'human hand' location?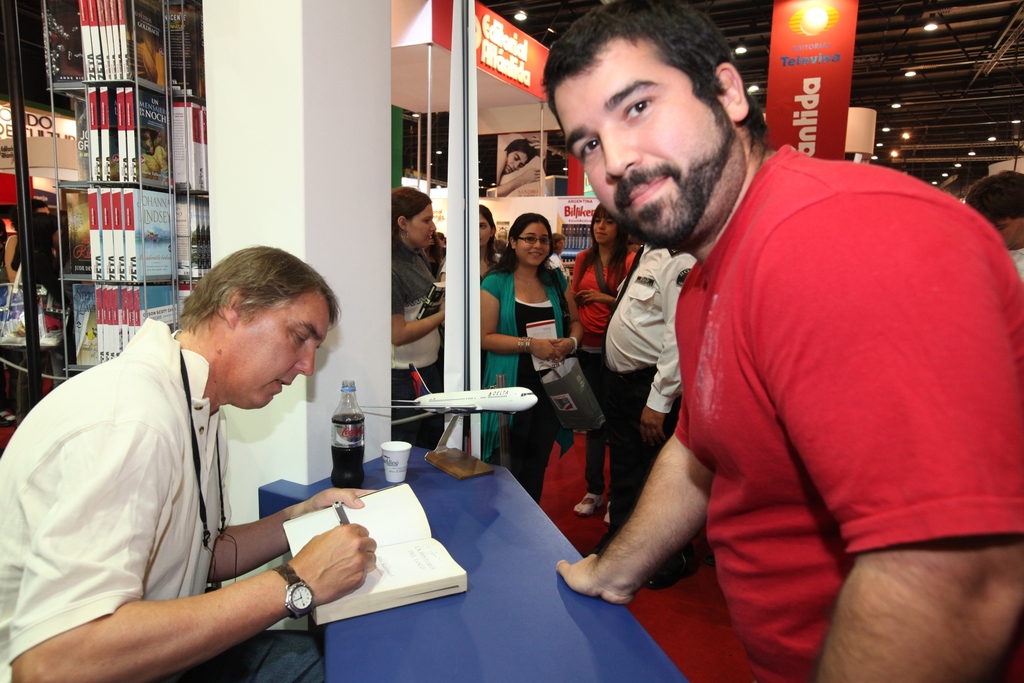
561/423/713/618
